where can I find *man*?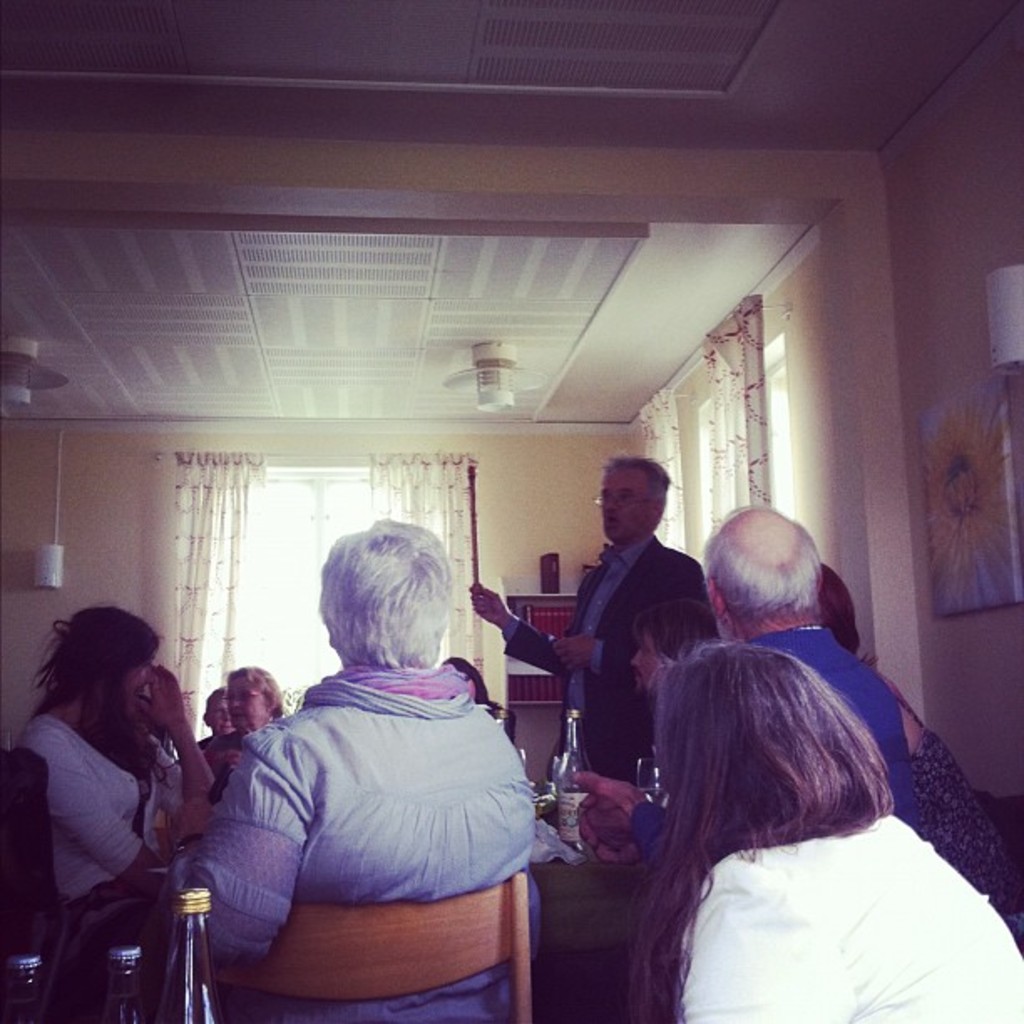
You can find it at crop(557, 502, 919, 872).
